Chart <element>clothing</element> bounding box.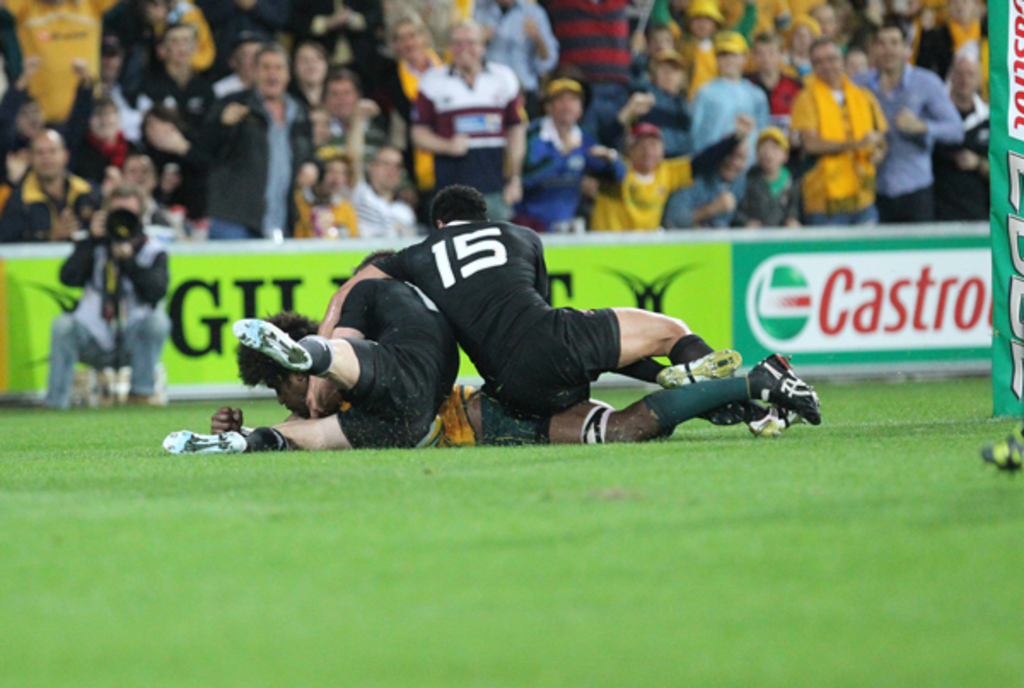
Charted: rect(362, 219, 645, 417).
